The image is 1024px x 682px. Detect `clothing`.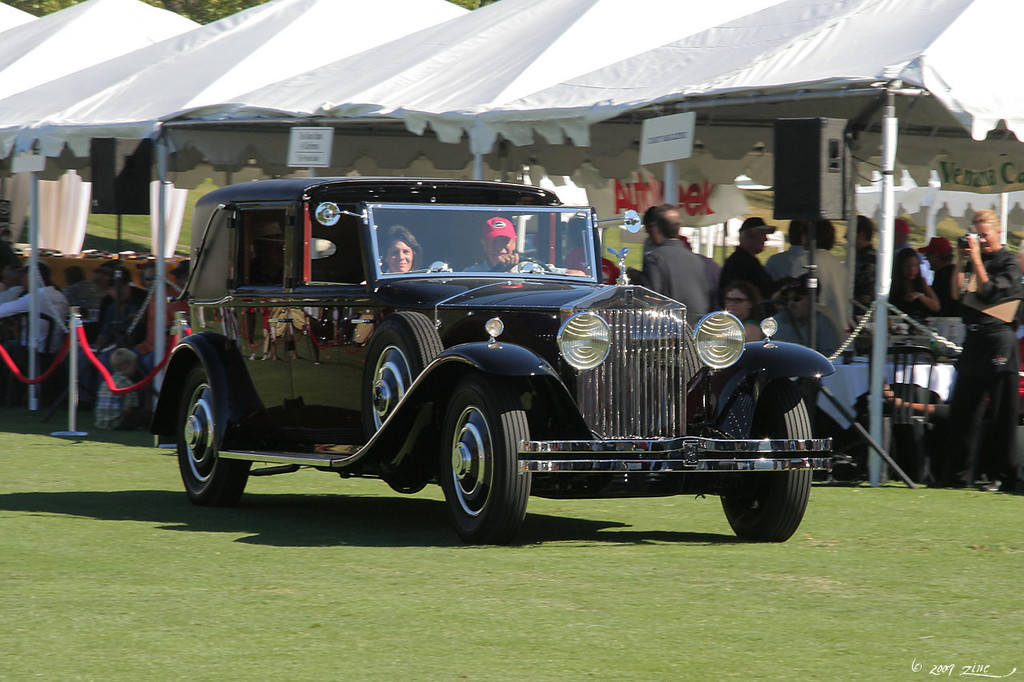
Detection: 644/235/719/319.
